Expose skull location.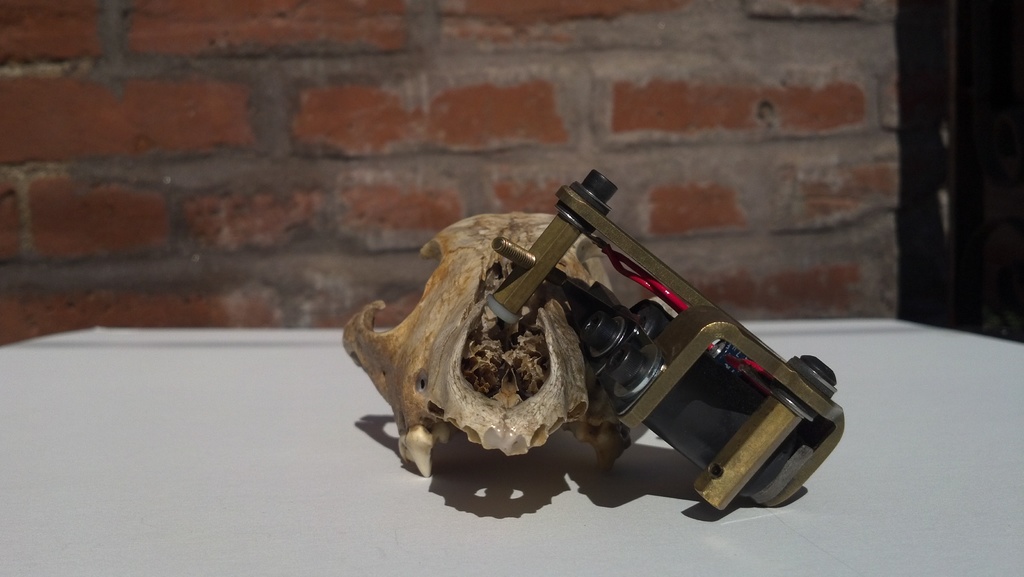
Exposed at 350,218,669,472.
